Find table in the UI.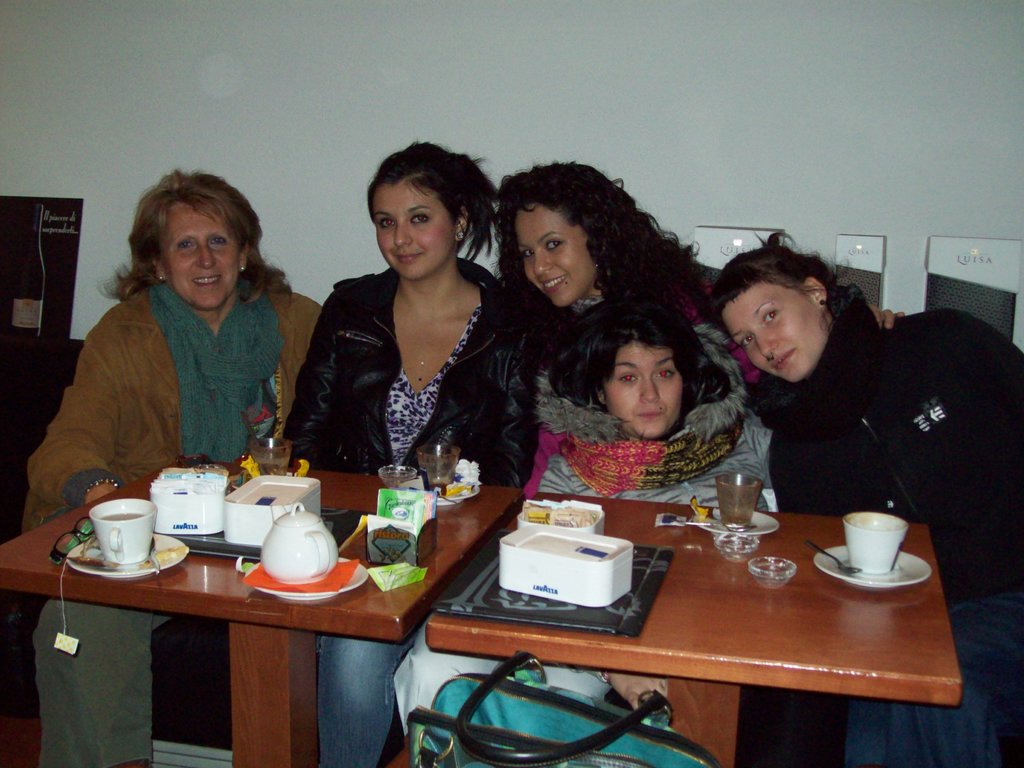
UI element at 0:452:522:767.
